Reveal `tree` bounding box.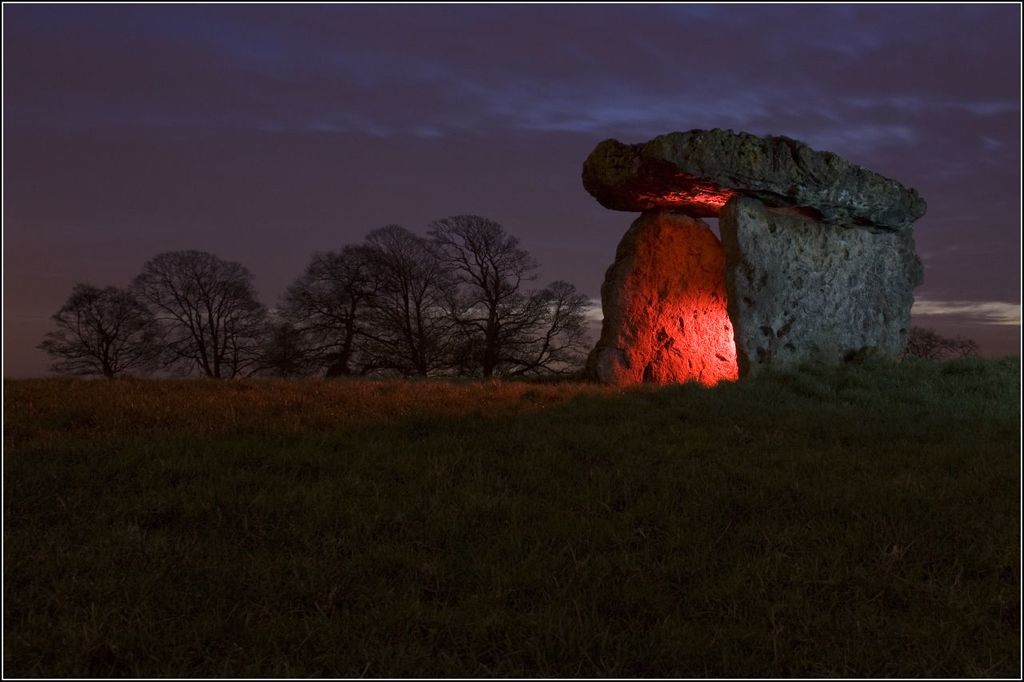
Revealed: (98, 235, 254, 382).
